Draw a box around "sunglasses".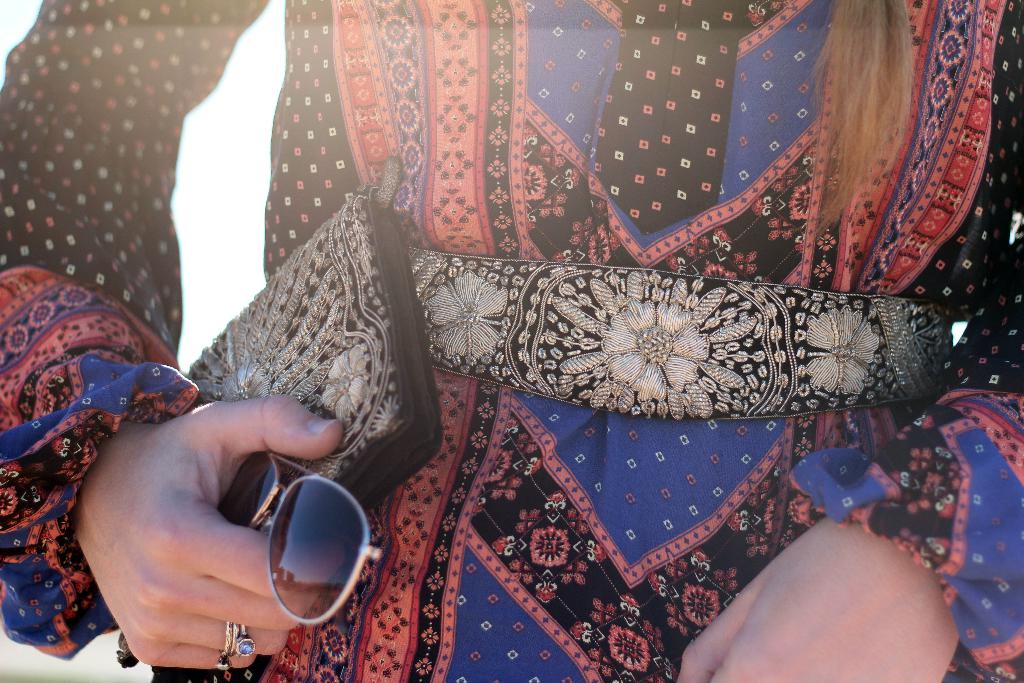
[left=221, top=451, right=384, bottom=625].
